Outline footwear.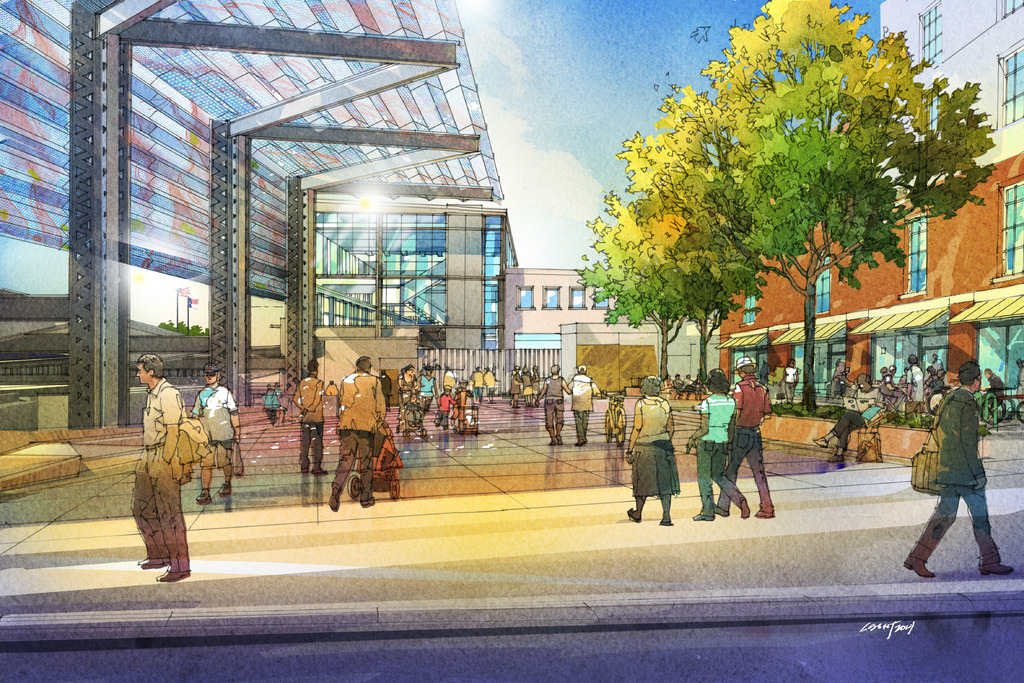
Outline: [left=548, top=428, right=557, bottom=444].
